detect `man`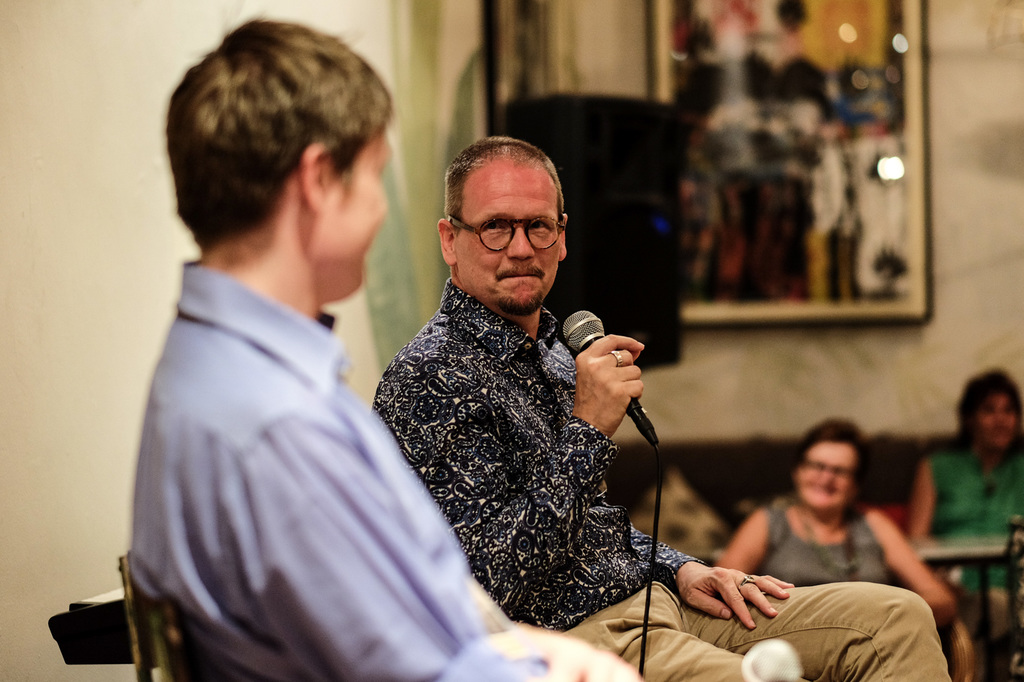
<region>356, 135, 956, 681</region>
